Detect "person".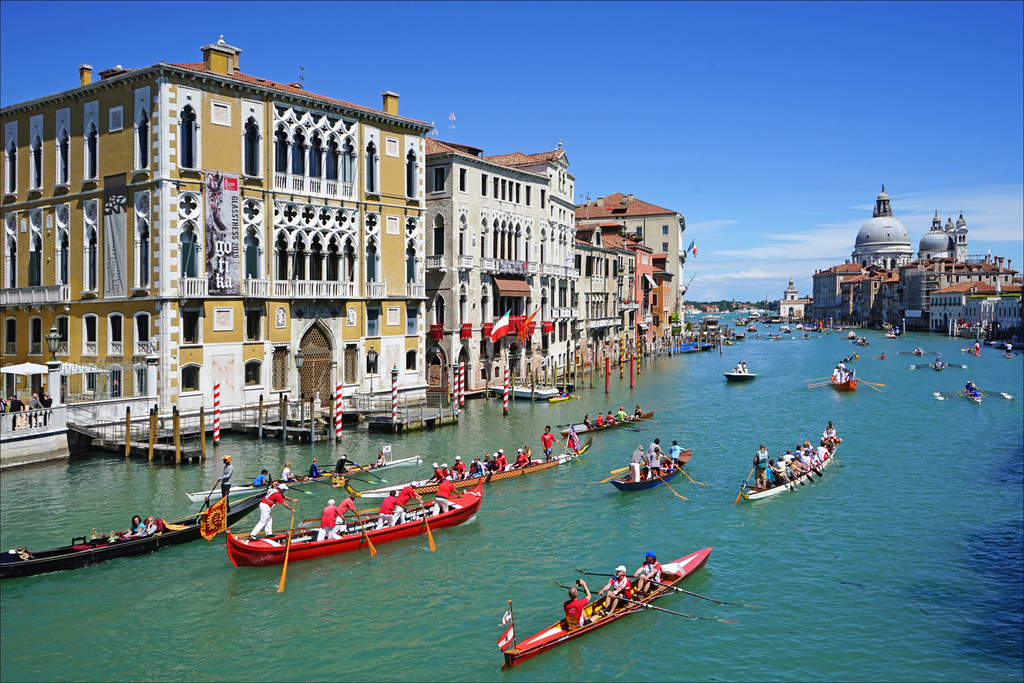
Detected at {"x1": 280, "y1": 461, "x2": 298, "y2": 485}.
